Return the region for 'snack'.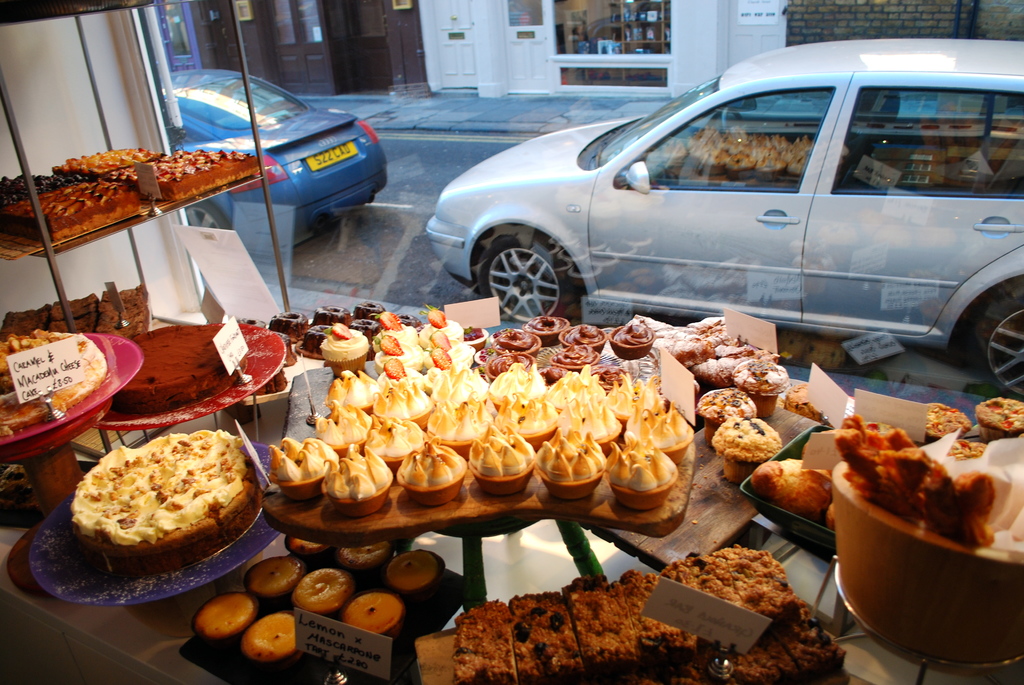
922 403 972 442.
